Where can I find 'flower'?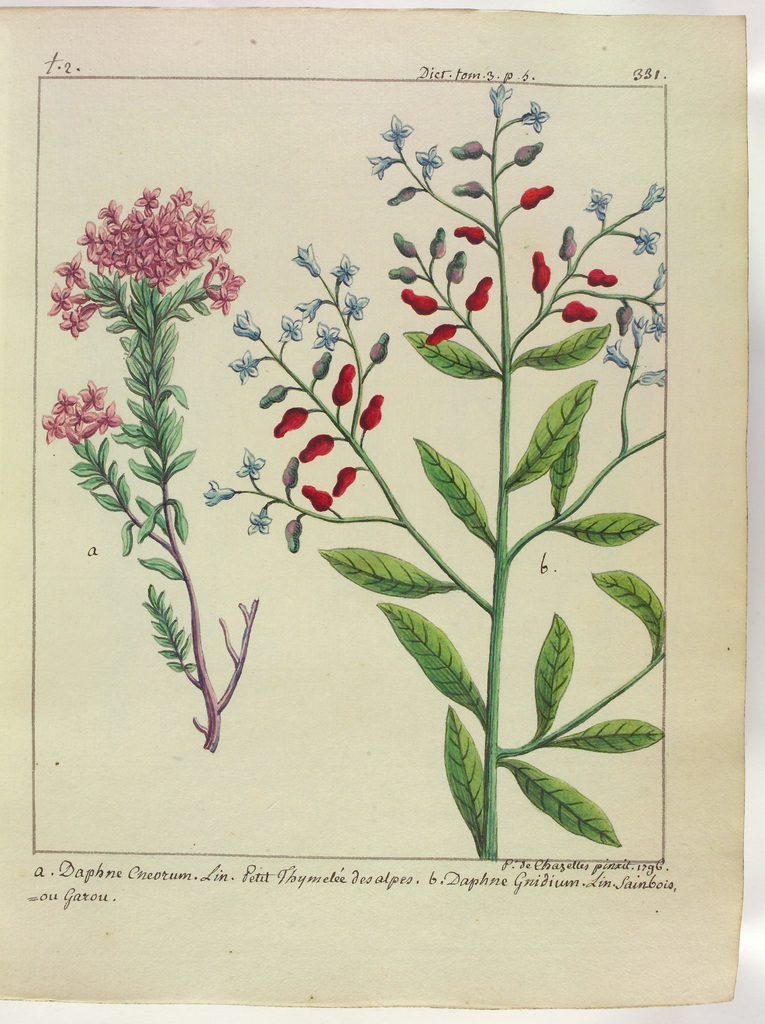
You can find it at 583:188:611:220.
